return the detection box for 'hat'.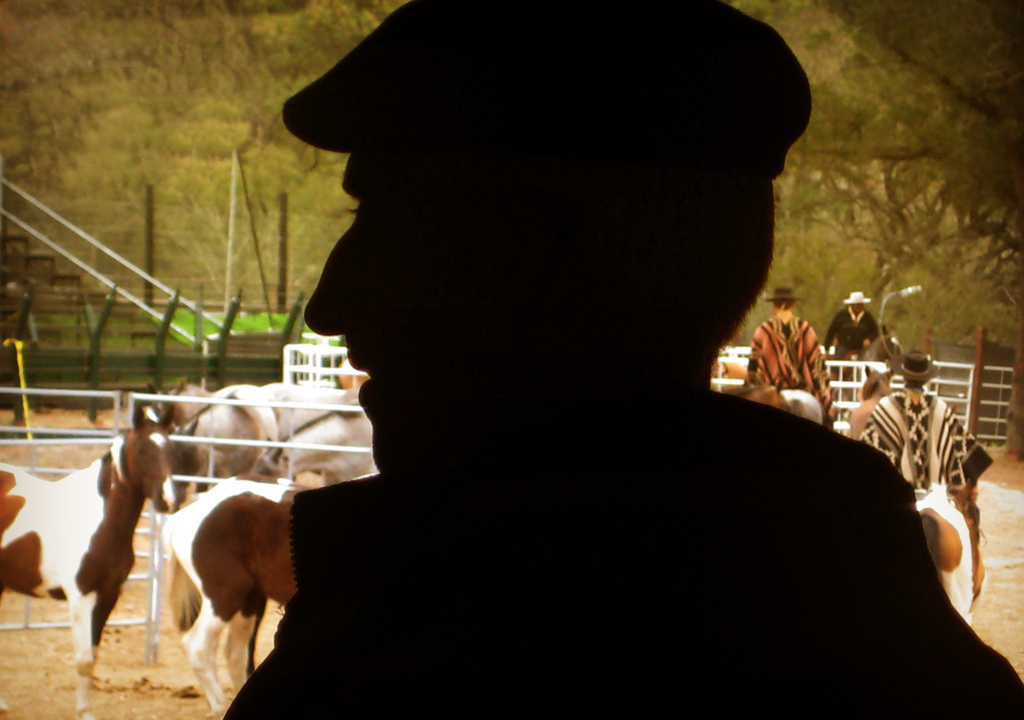
{"x1": 900, "y1": 349, "x2": 934, "y2": 385}.
